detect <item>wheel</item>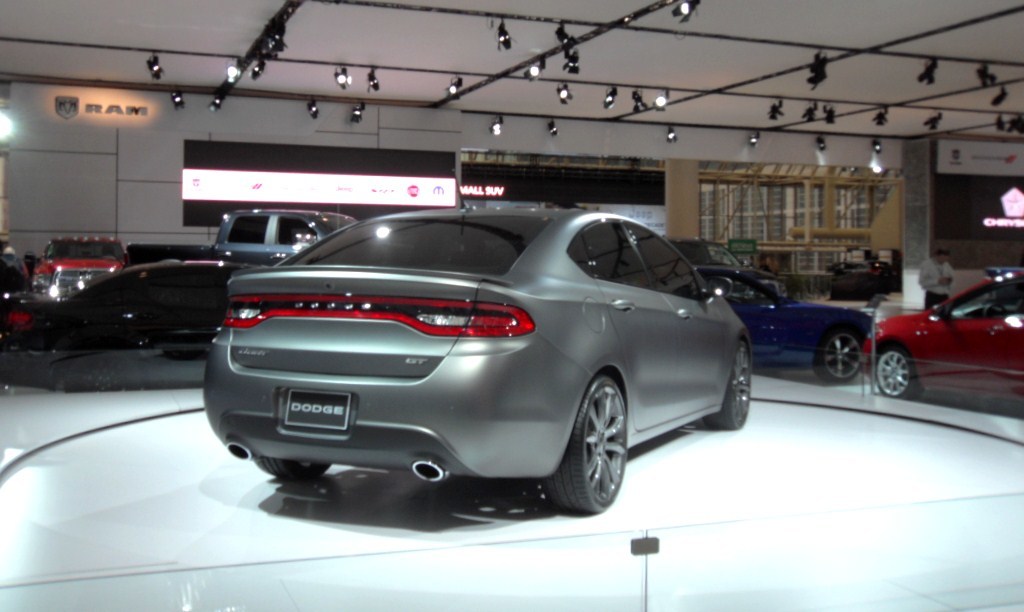
(704,339,750,426)
